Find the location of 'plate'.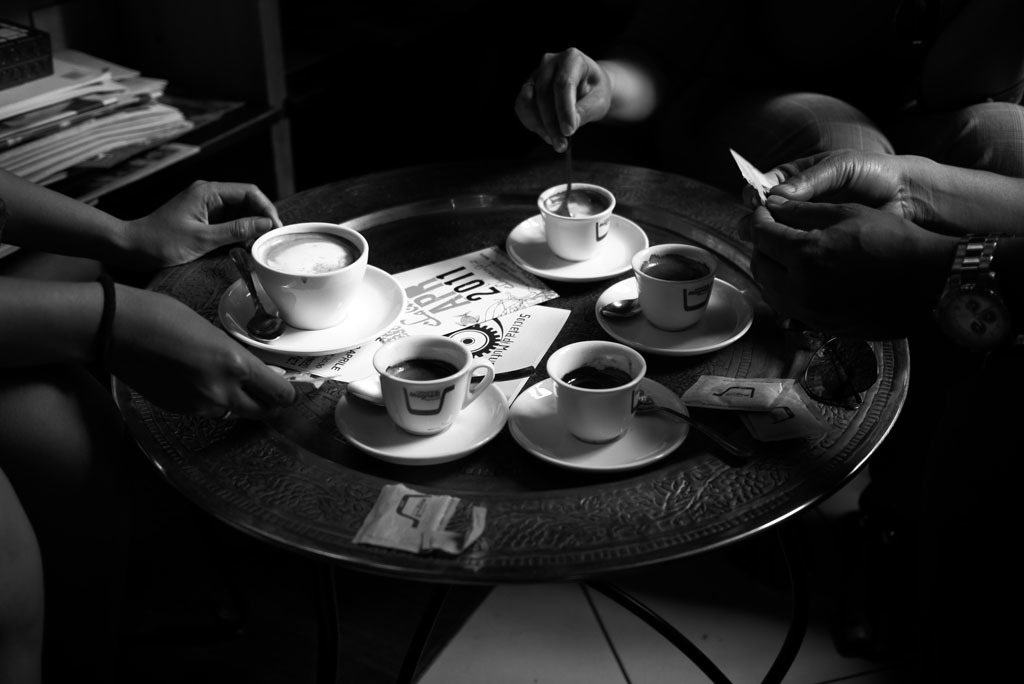
Location: bbox=[503, 369, 688, 470].
